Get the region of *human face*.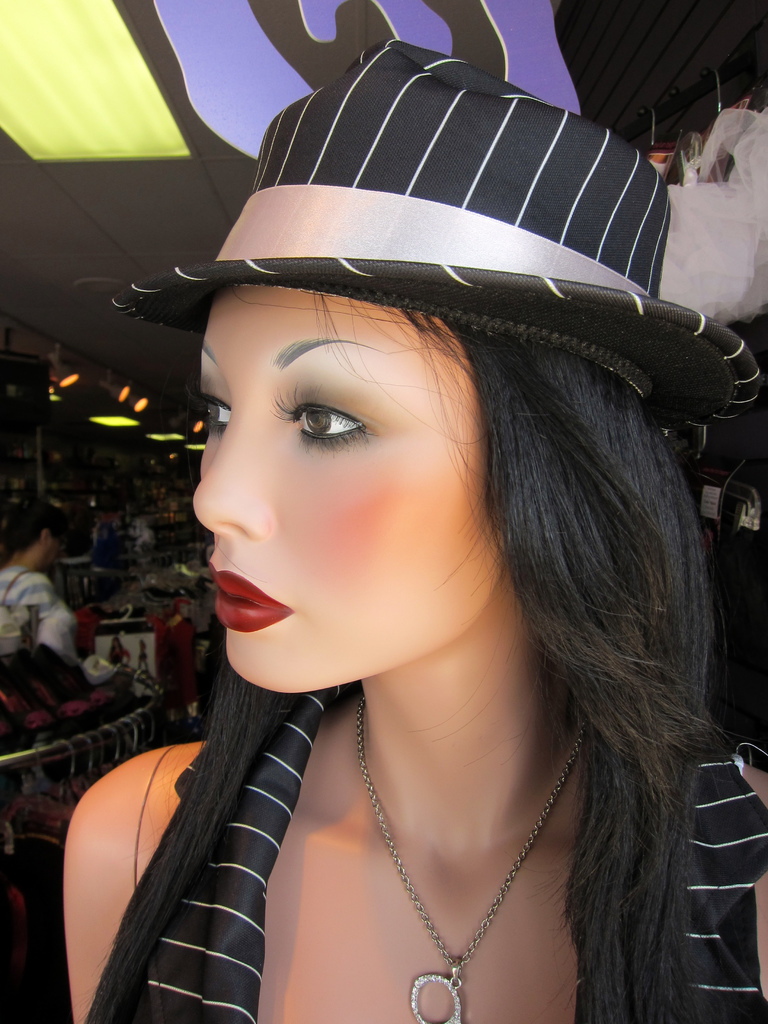
{"left": 33, "top": 531, "right": 60, "bottom": 560}.
